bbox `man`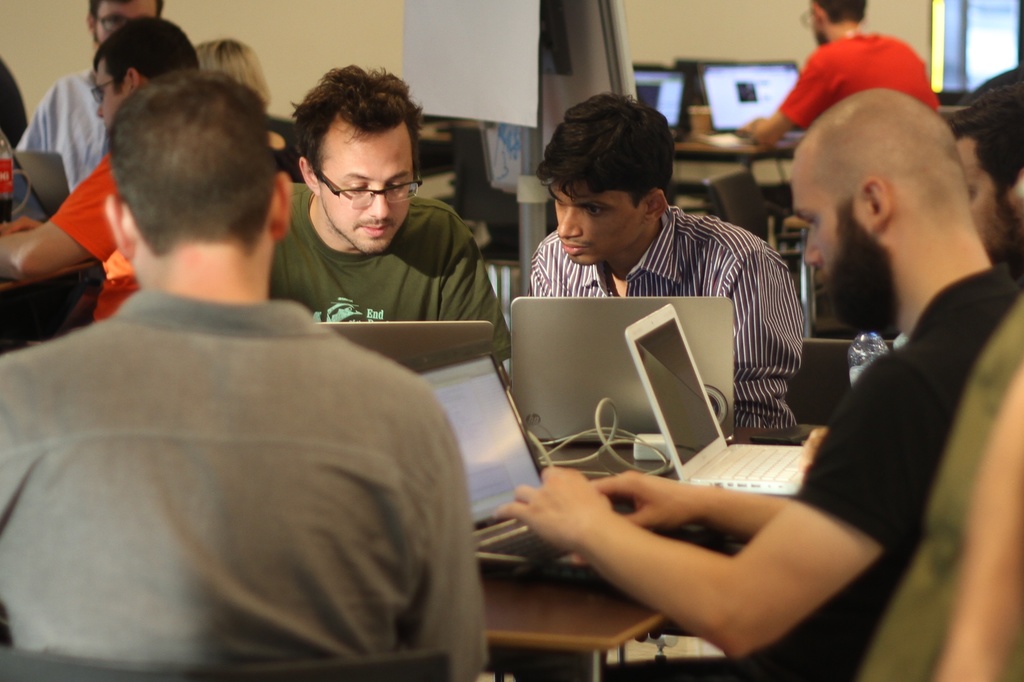
crop(532, 92, 800, 442)
